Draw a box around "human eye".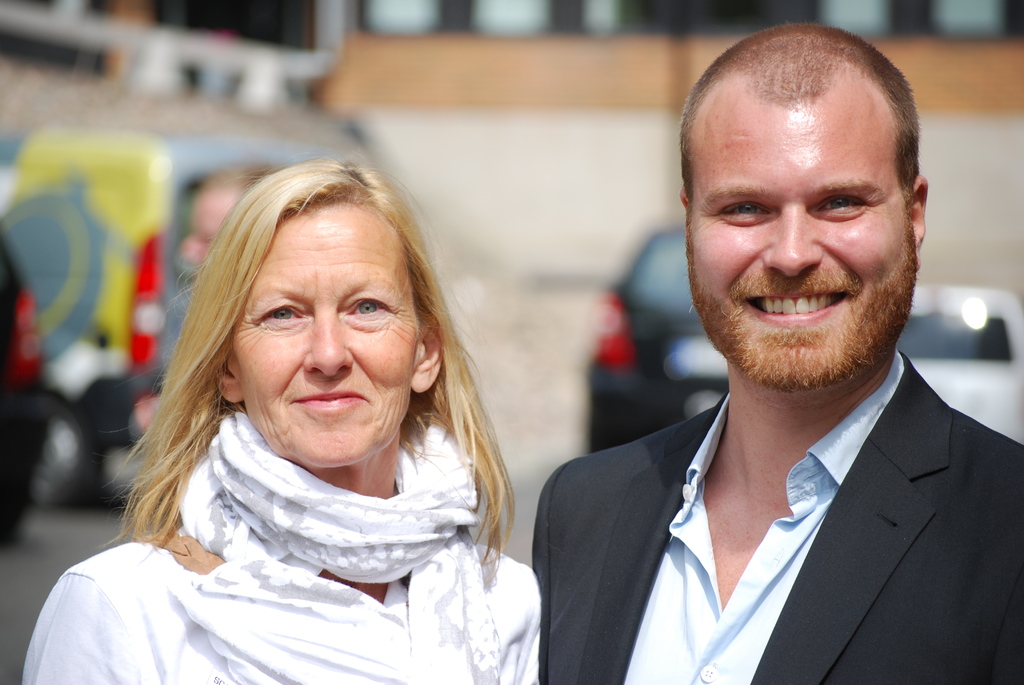
<bbox>815, 191, 870, 209</bbox>.
